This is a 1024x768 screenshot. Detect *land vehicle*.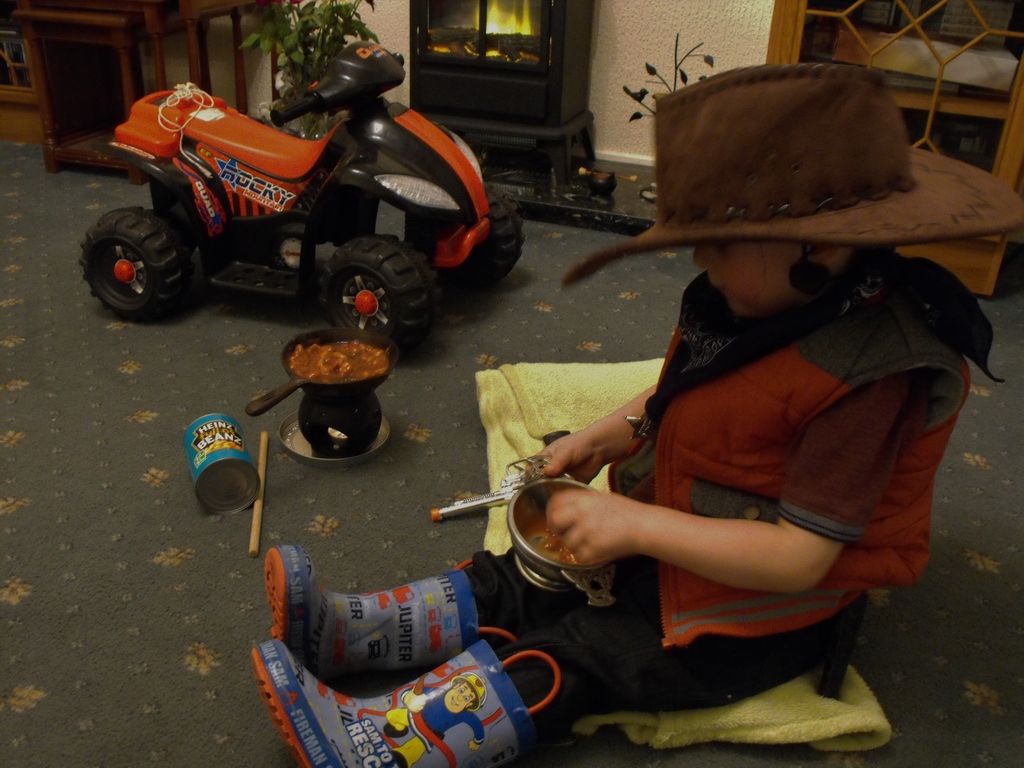
[60,40,522,334].
